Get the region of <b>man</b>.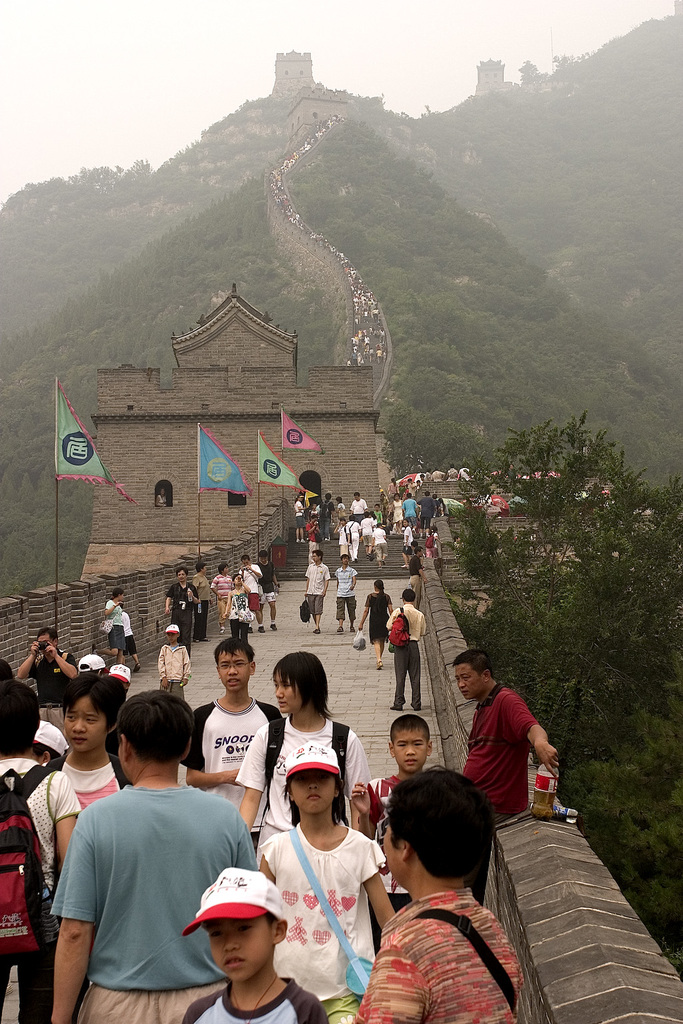
[237,555,265,633].
